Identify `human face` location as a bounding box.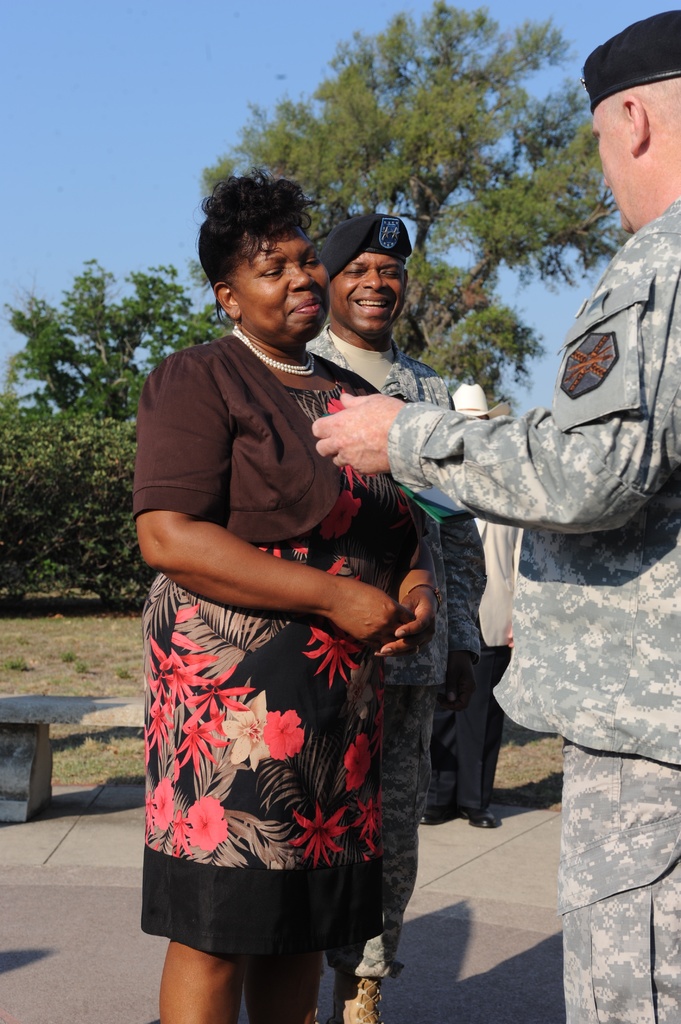
<bbox>591, 103, 626, 229</bbox>.
